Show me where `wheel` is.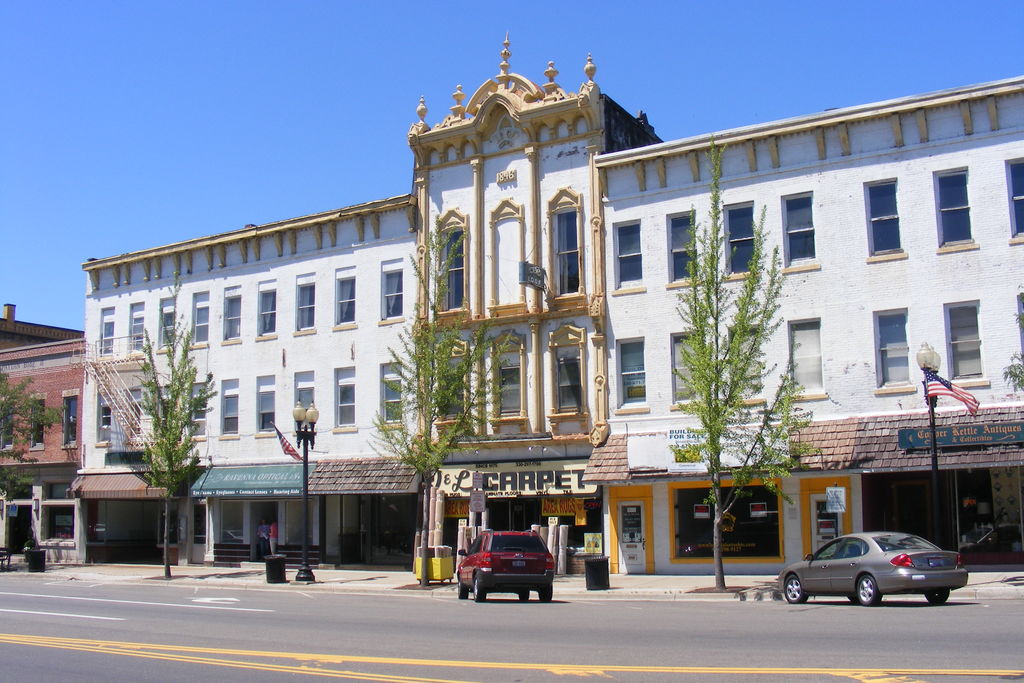
`wheel` is at <bbox>474, 572, 489, 603</bbox>.
